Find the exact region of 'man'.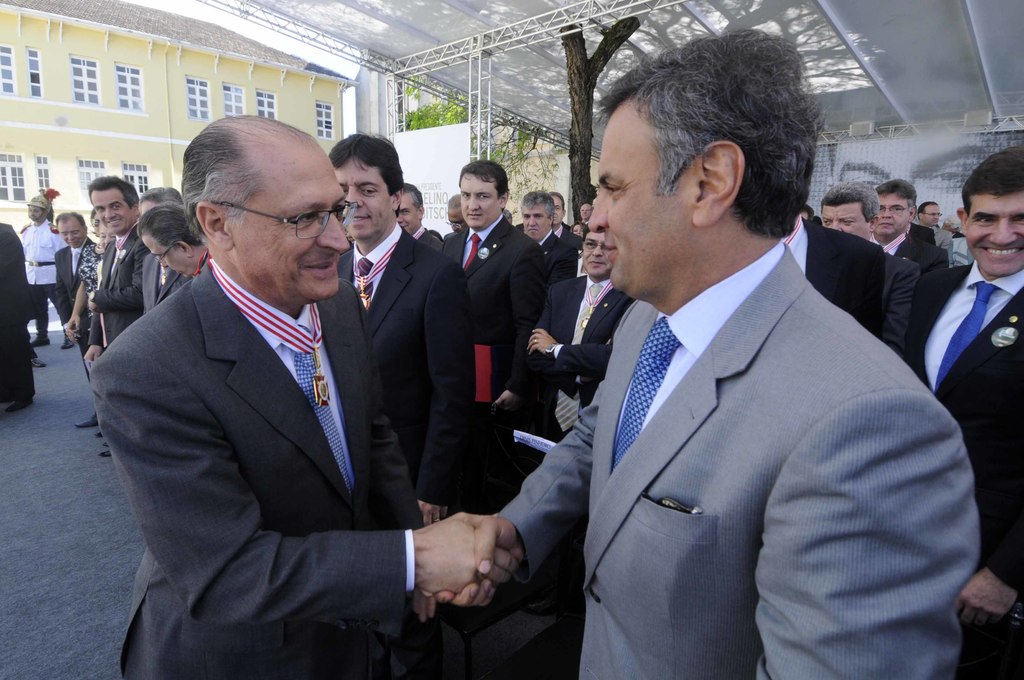
Exact region: BBox(76, 164, 190, 358).
